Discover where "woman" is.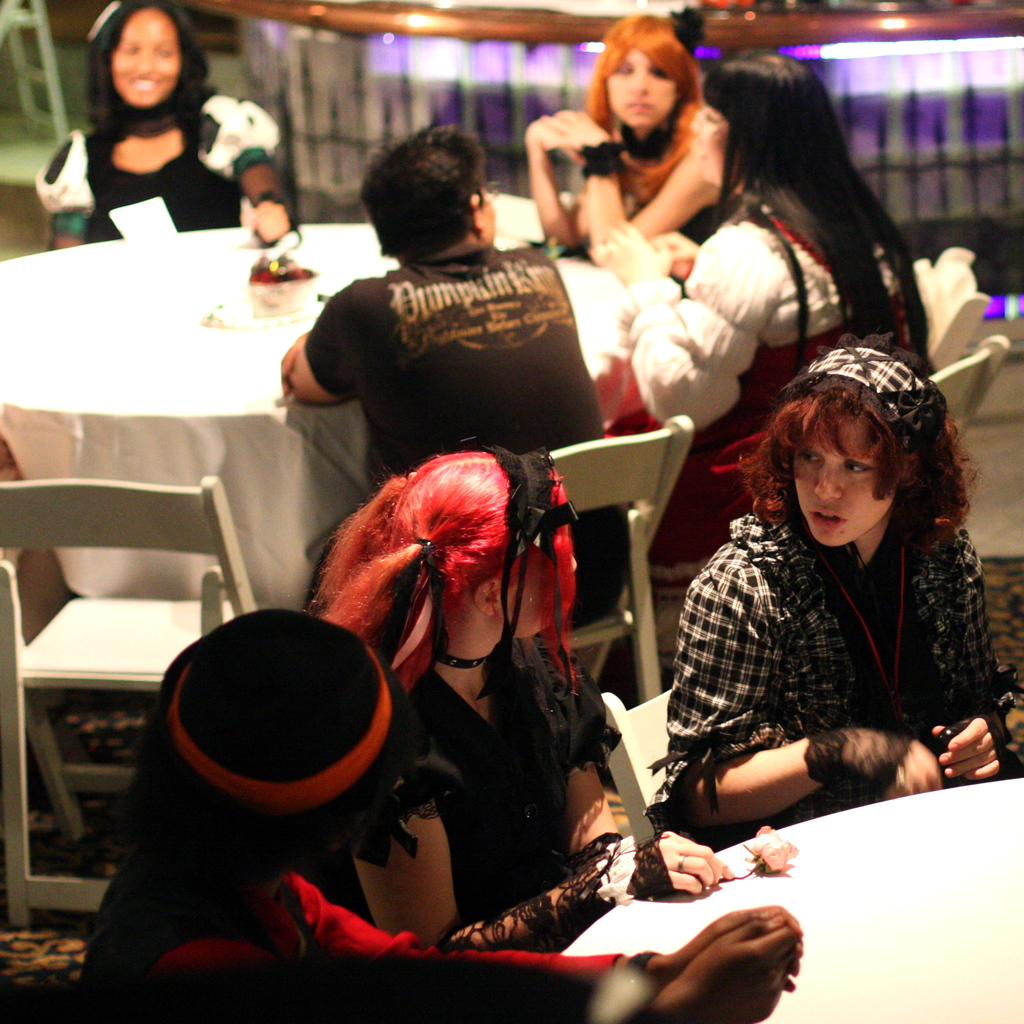
Discovered at locate(590, 41, 929, 567).
